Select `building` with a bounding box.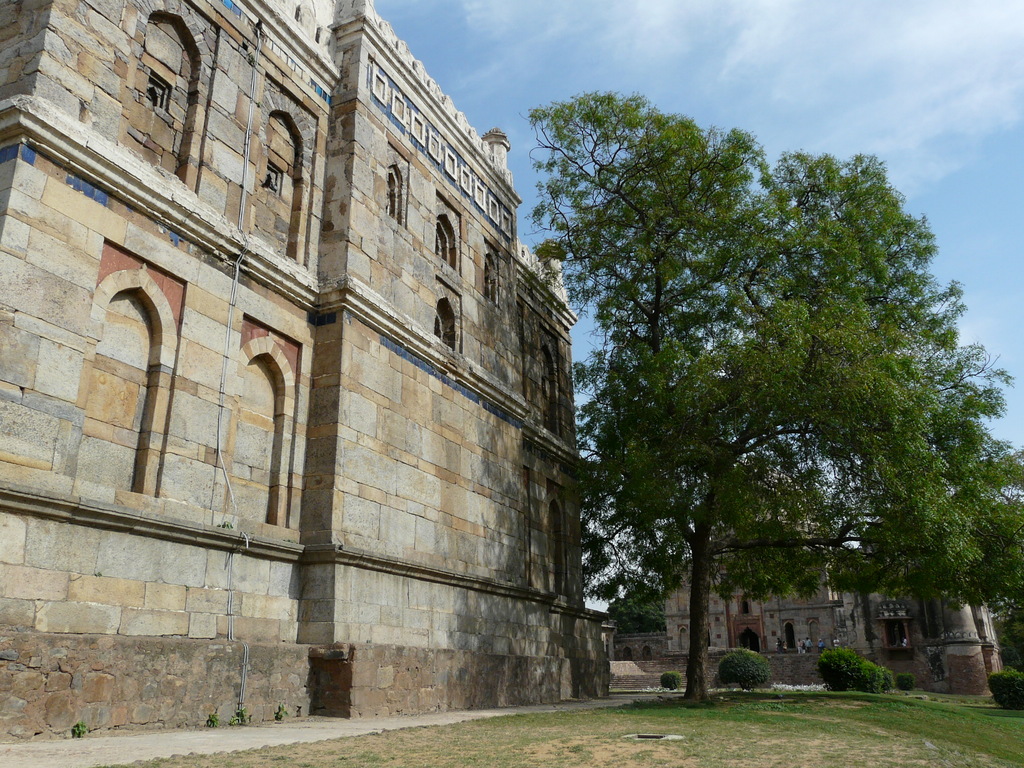
<box>0,0,606,744</box>.
